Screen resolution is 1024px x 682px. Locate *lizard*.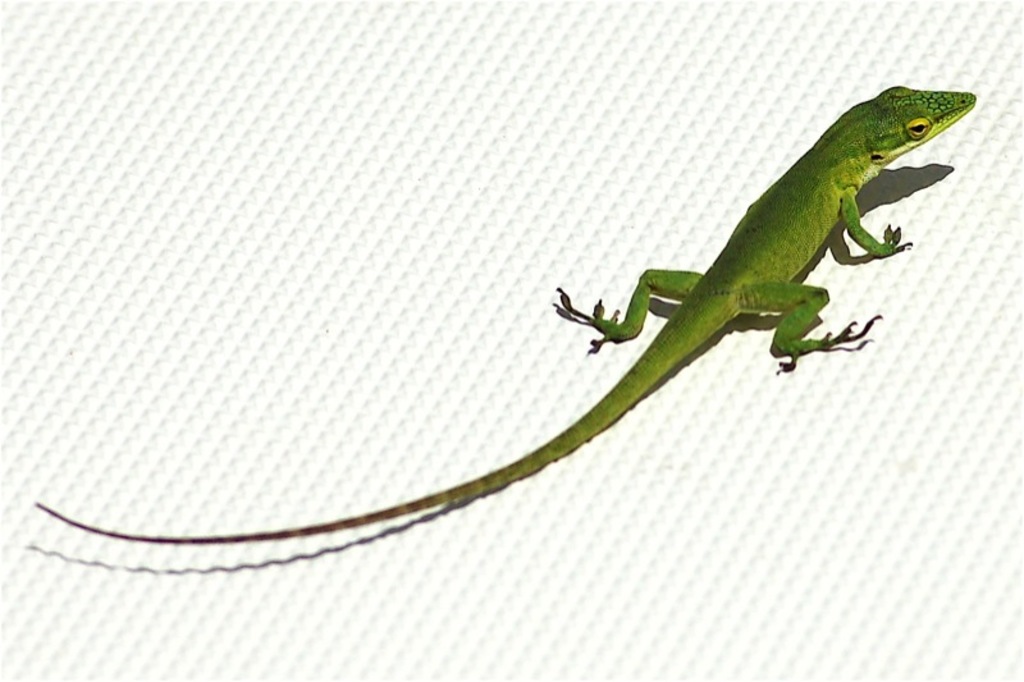
<region>541, 73, 983, 472</region>.
